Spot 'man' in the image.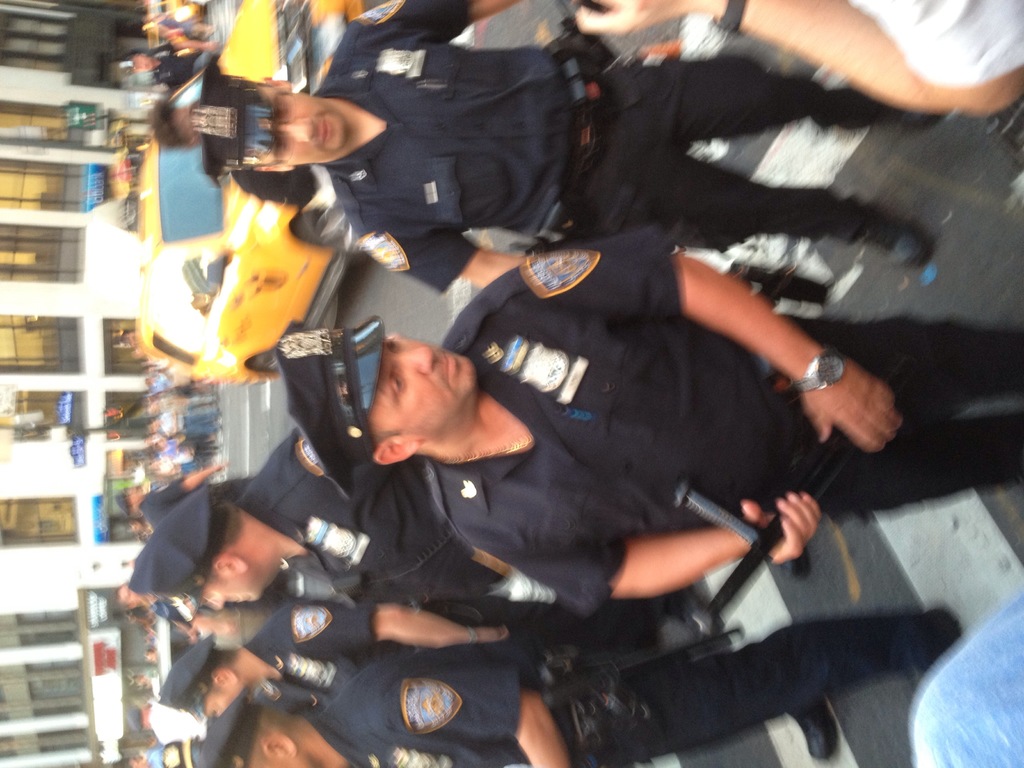
'man' found at rect(129, 42, 226, 86).
